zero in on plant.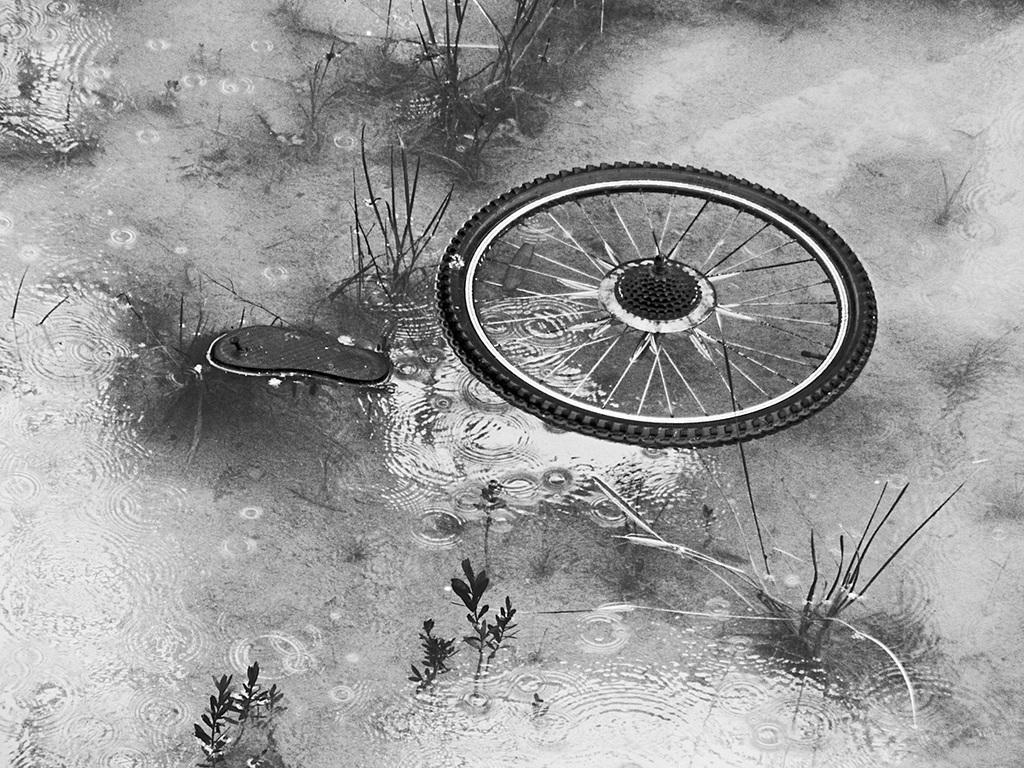
Zeroed in: 473/477/509/573.
